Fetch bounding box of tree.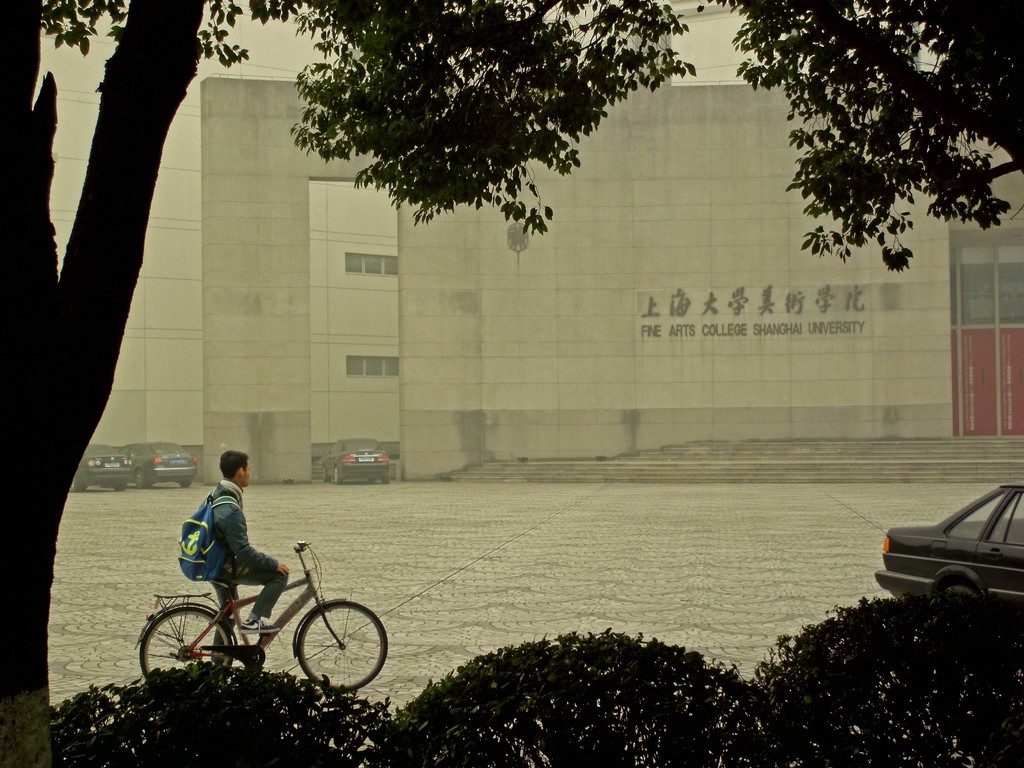
Bbox: {"x1": 694, "y1": 0, "x2": 1023, "y2": 283}.
